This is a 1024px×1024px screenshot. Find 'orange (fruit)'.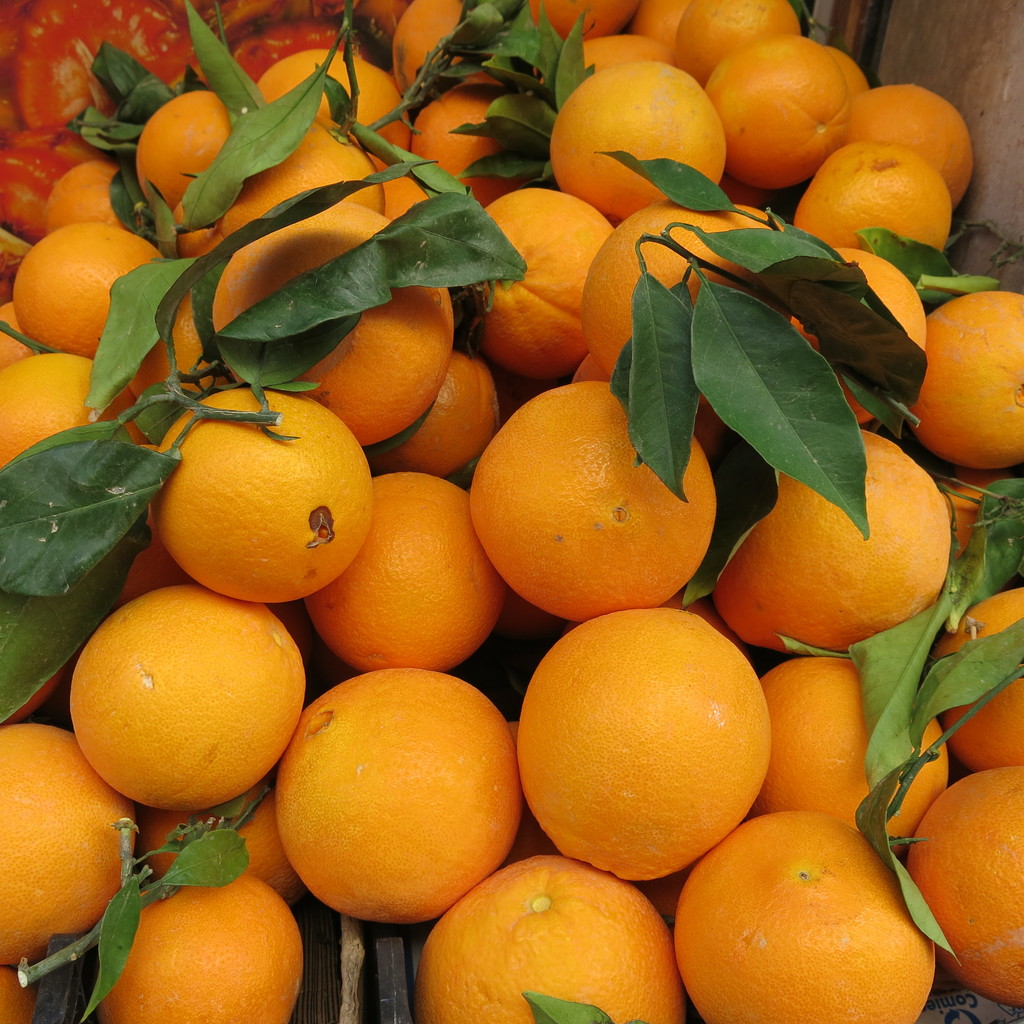
Bounding box: crop(255, 47, 417, 141).
